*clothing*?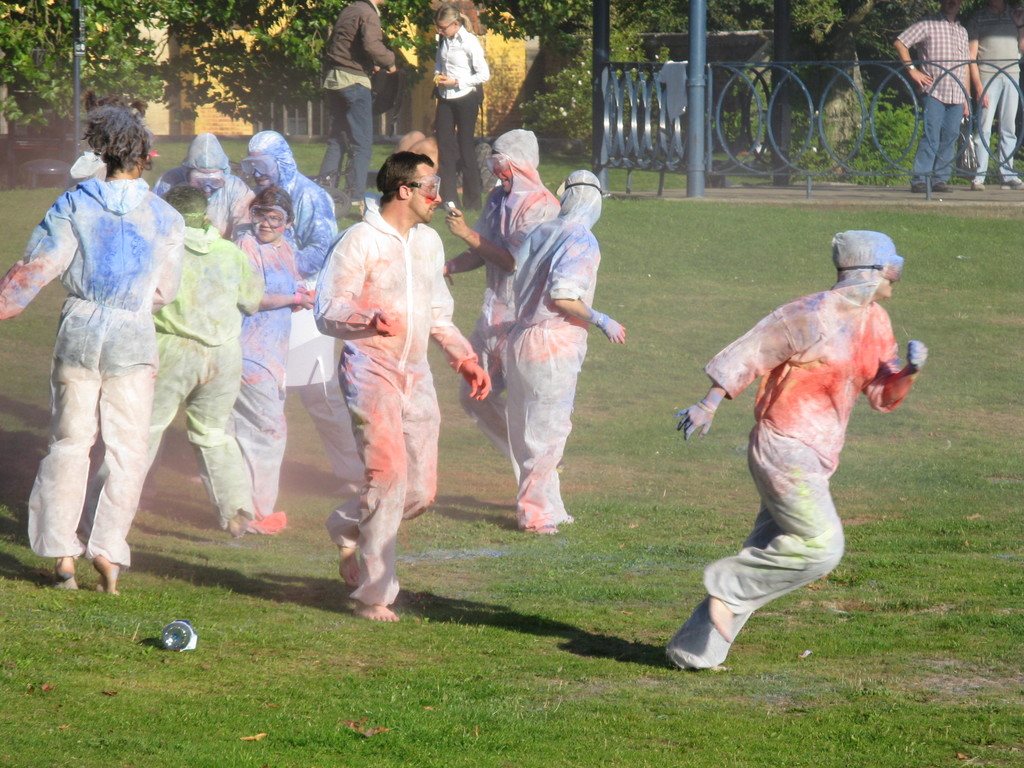
433,22,489,200
